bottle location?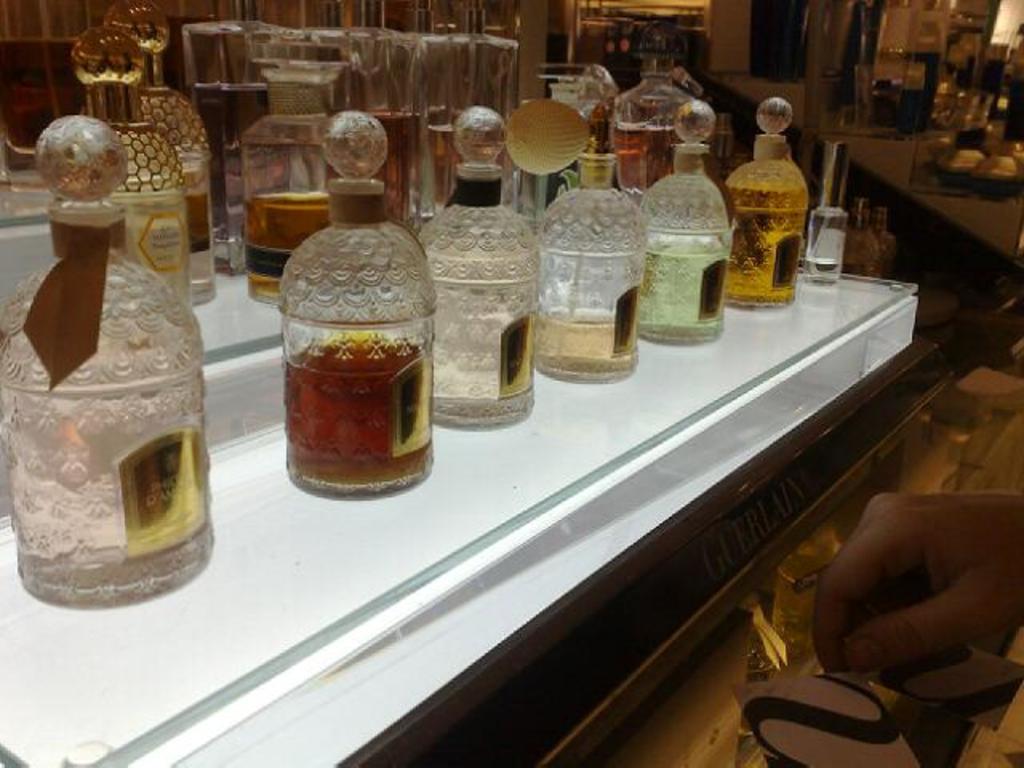
crop(414, 106, 542, 435)
